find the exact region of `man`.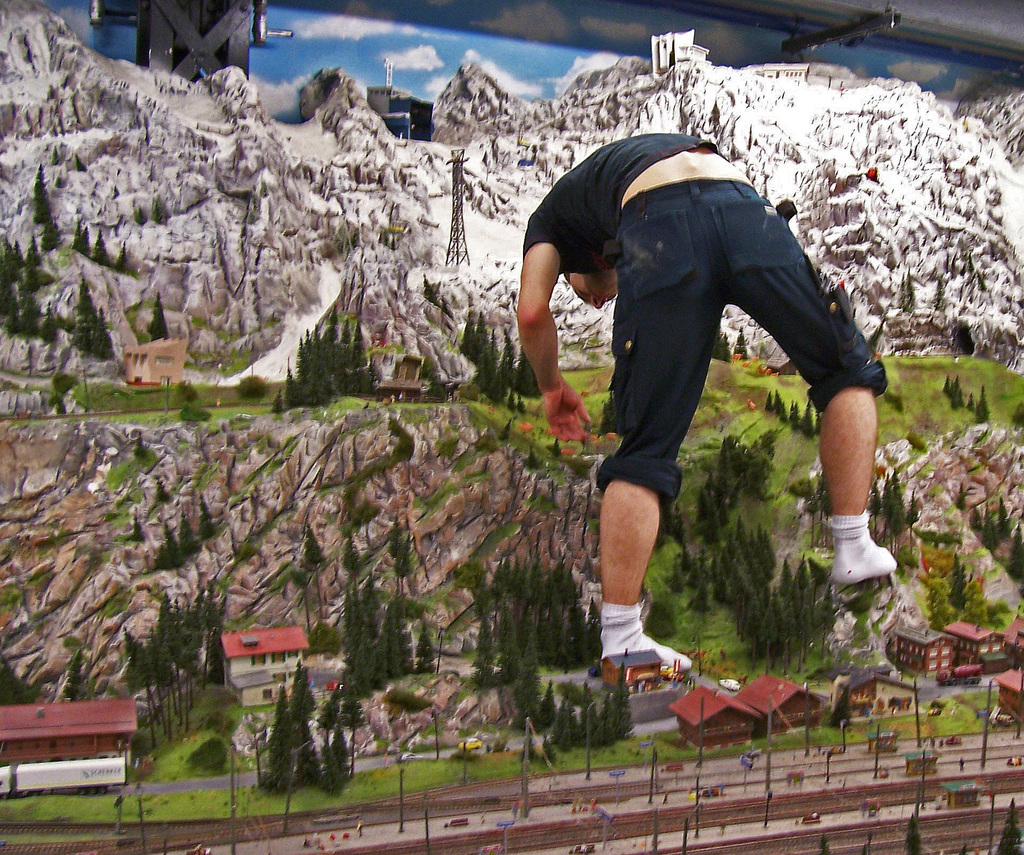
Exact region: 513 124 911 660.
